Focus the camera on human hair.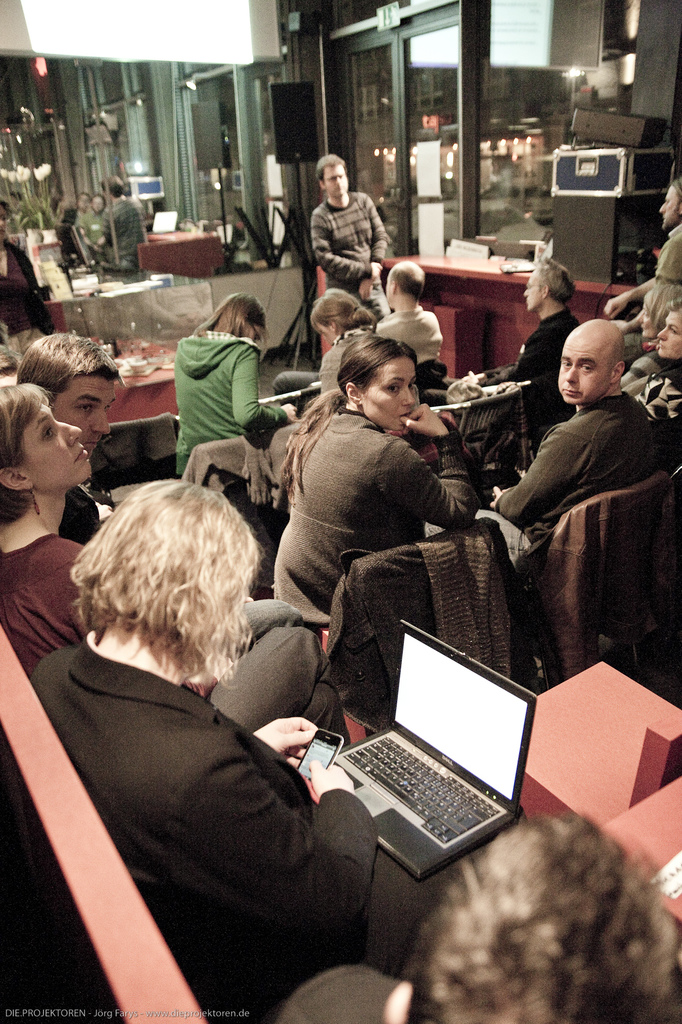
Focus region: x1=305 y1=286 x2=370 y2=333.
